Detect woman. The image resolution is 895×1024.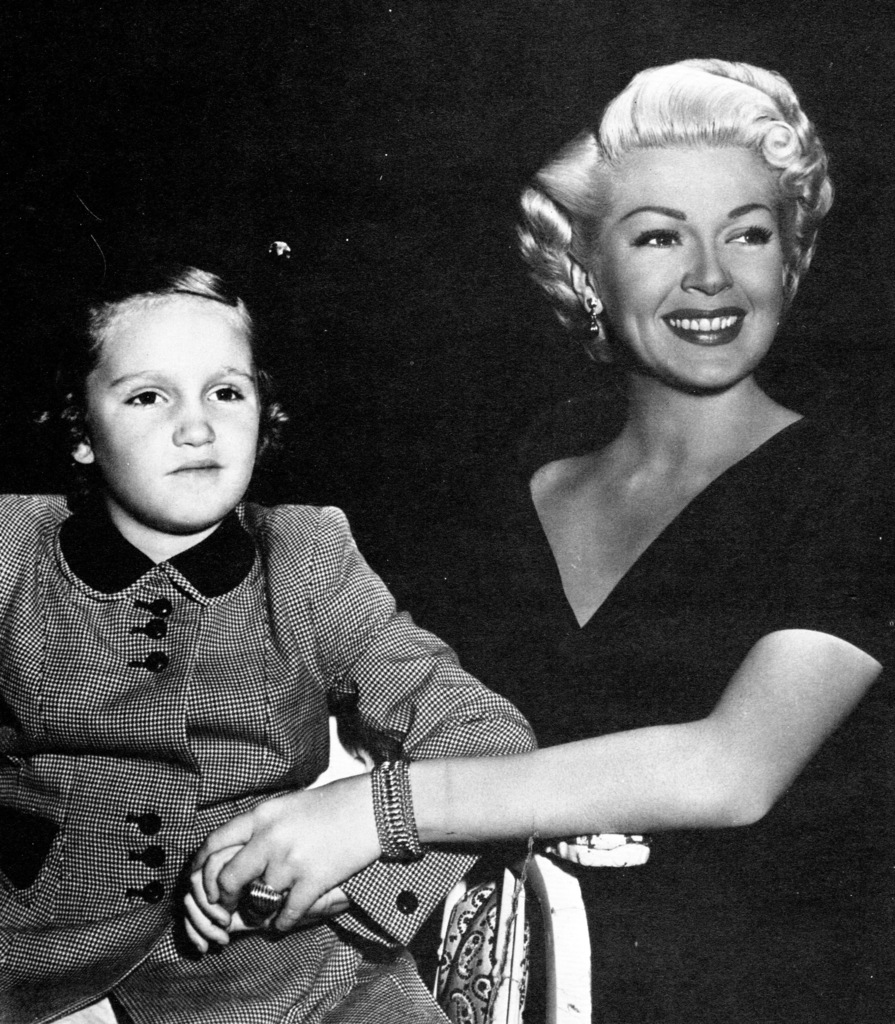
<box>166,61,894,1023</box>.
